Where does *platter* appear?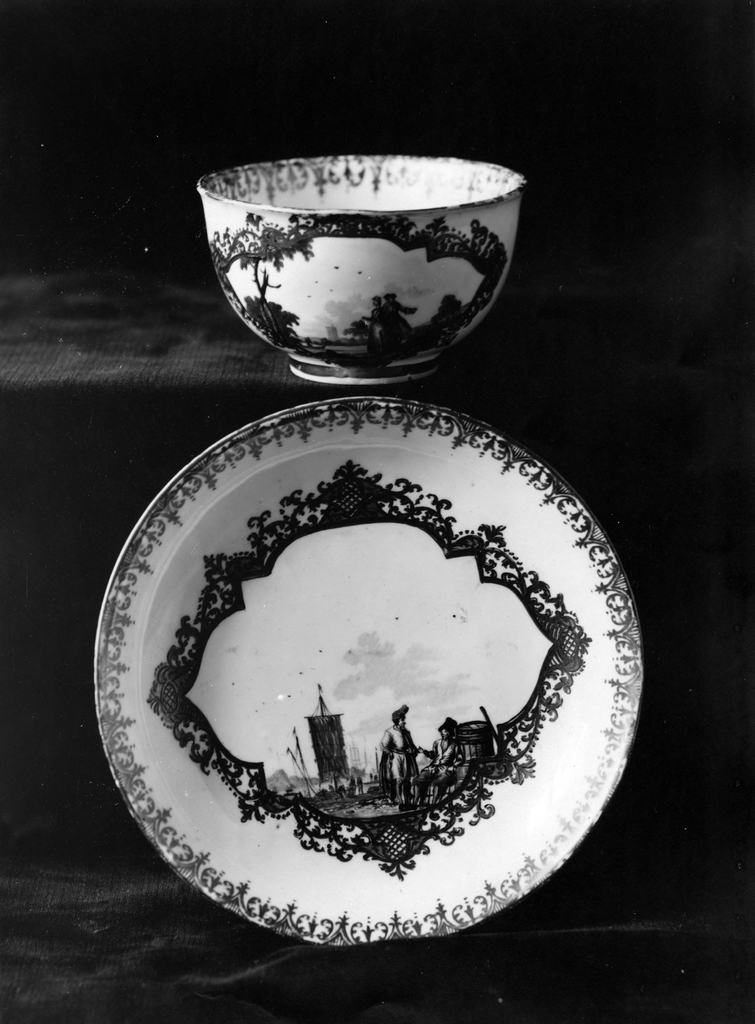
Appears at detection(97, 399, 641, 945).
